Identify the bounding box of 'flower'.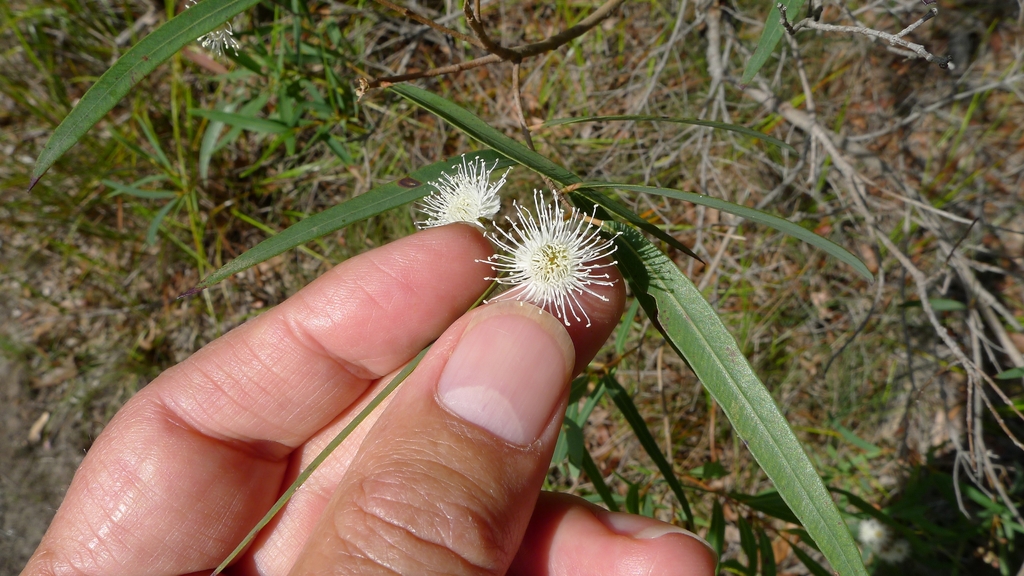
bbox=(459, 177, 636, 336).
